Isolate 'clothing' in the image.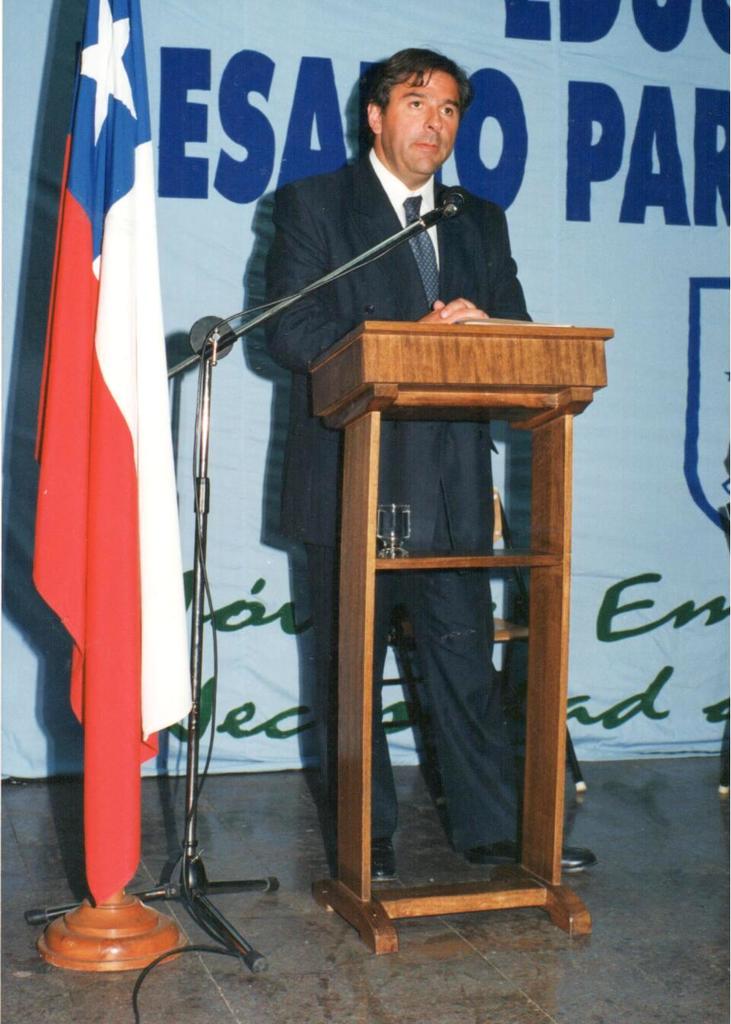
Isolated region: <box>275,146,535,834</box>.
